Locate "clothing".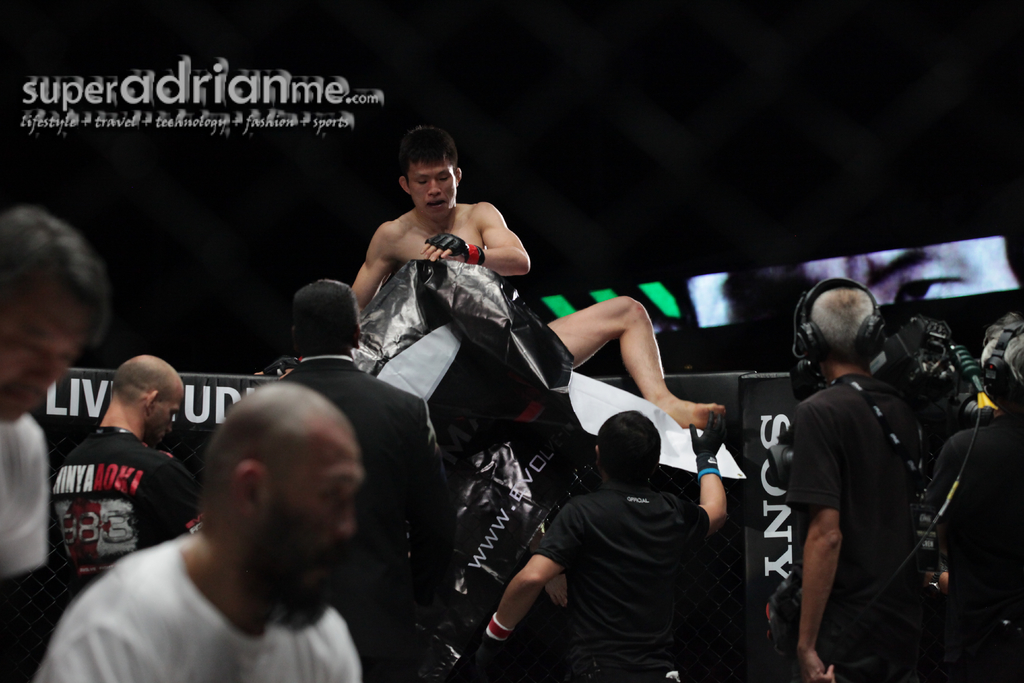
Bounding box: select_region(788, 378, 926, 678).
